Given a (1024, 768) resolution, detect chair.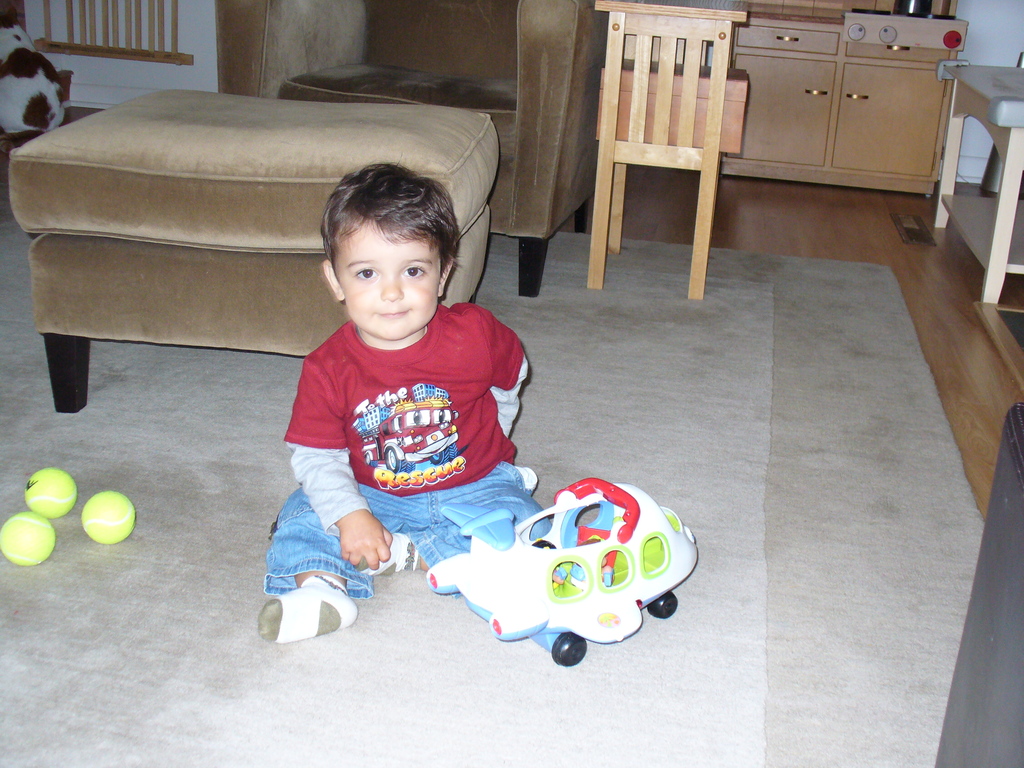
(588, 15, 757, 282).
